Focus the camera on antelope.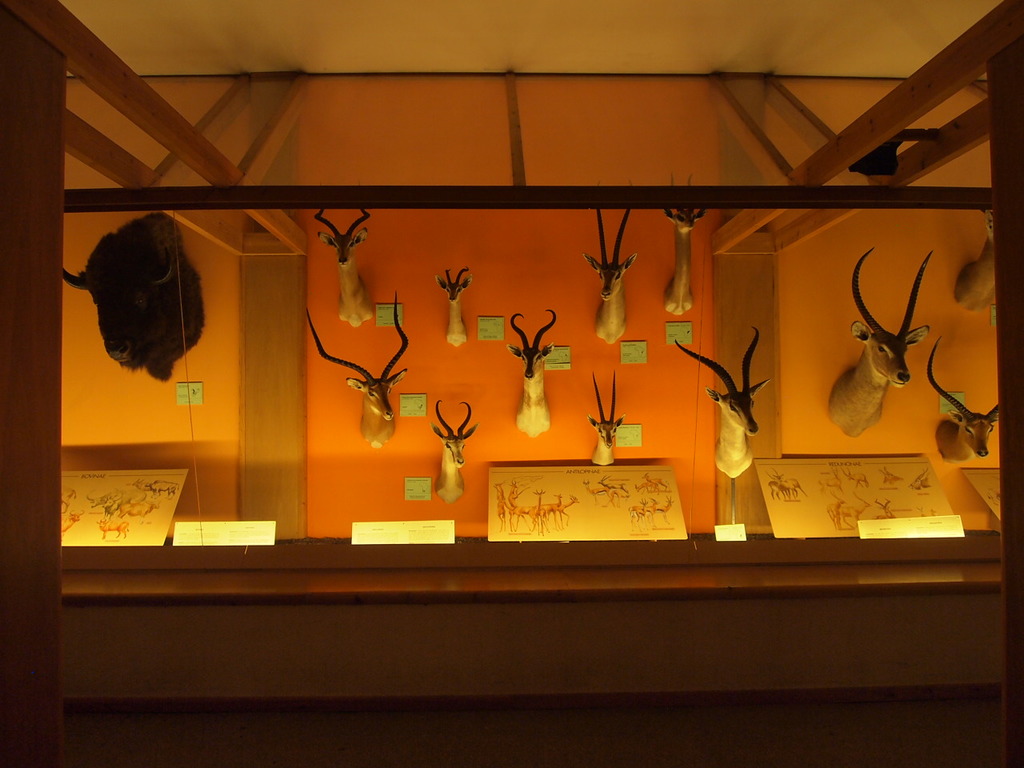
Focus region: (left=832, top=244, right=936, bottom=434).
